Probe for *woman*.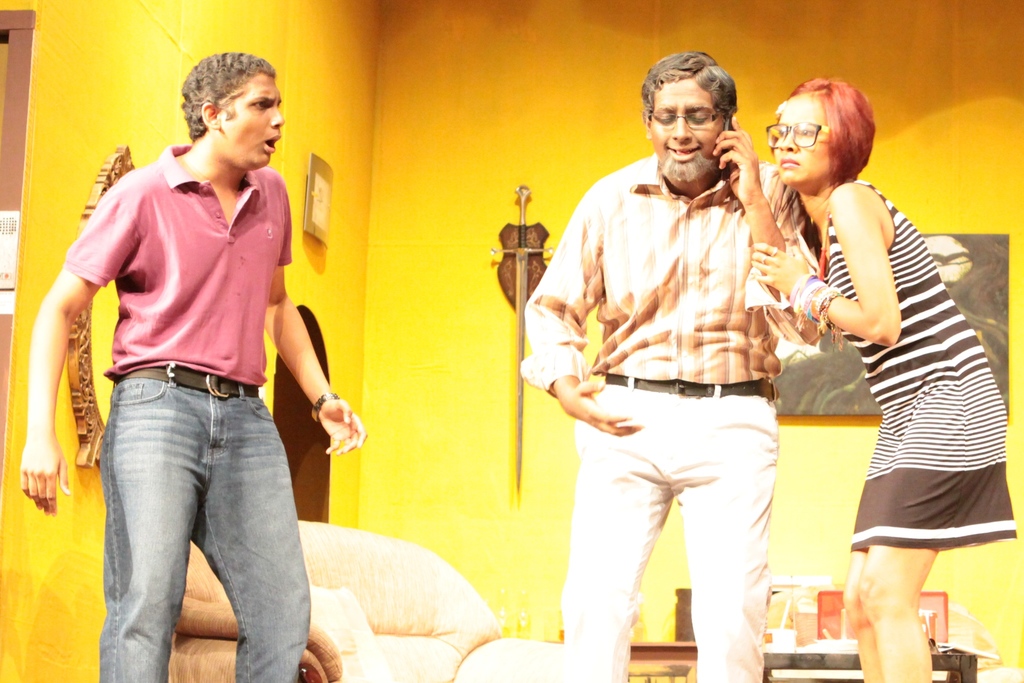
Probe result: bbox=(774, 76, 1010, 682).
